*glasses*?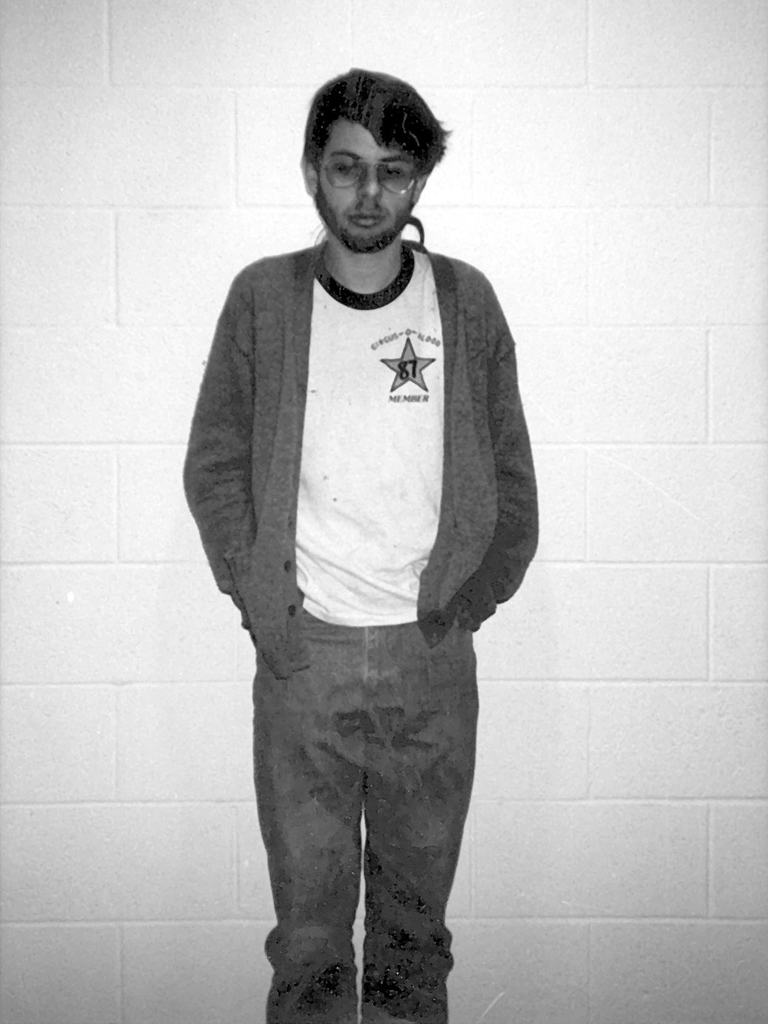
(310,149,428,203)
